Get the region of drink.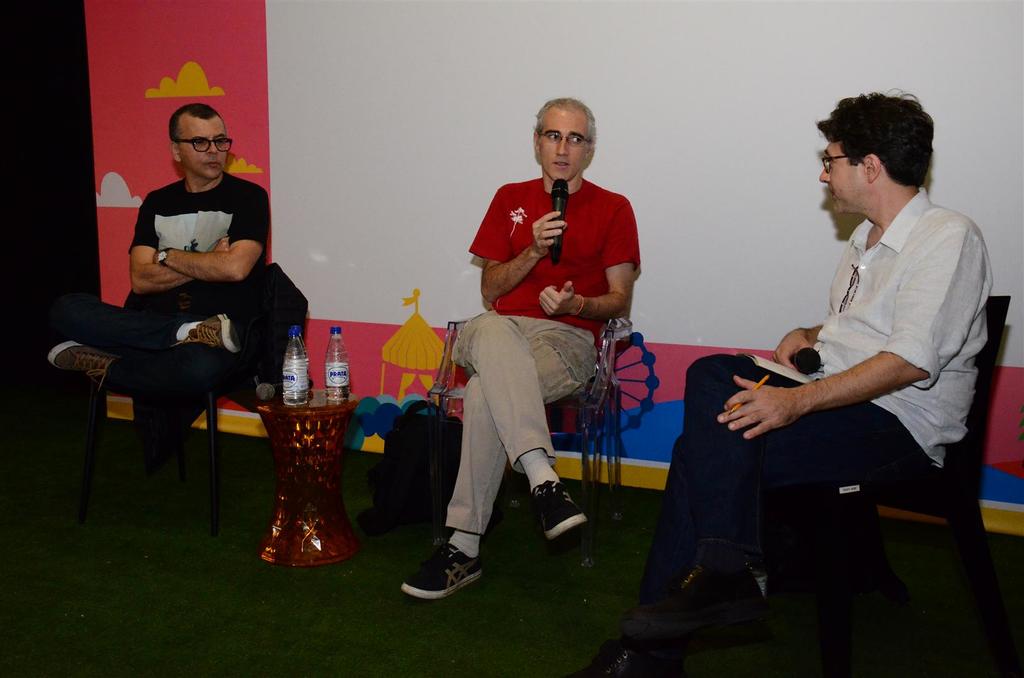
(left=286, top=329, right=307, bottom=404).
